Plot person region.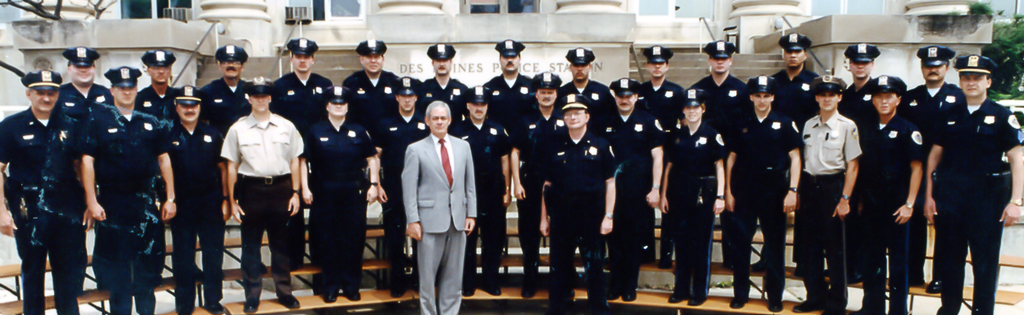
Plotted at [left=696, top=42, right=747, bottom=134].
